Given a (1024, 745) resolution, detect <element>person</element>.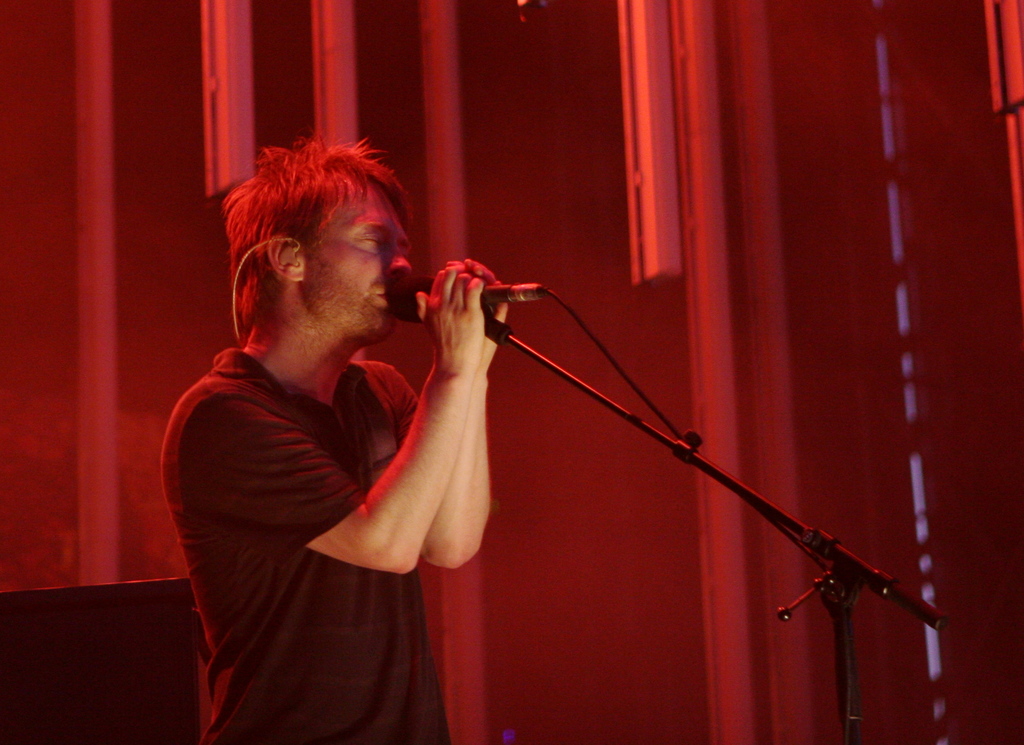
<box>149,131,509,744</box>.
